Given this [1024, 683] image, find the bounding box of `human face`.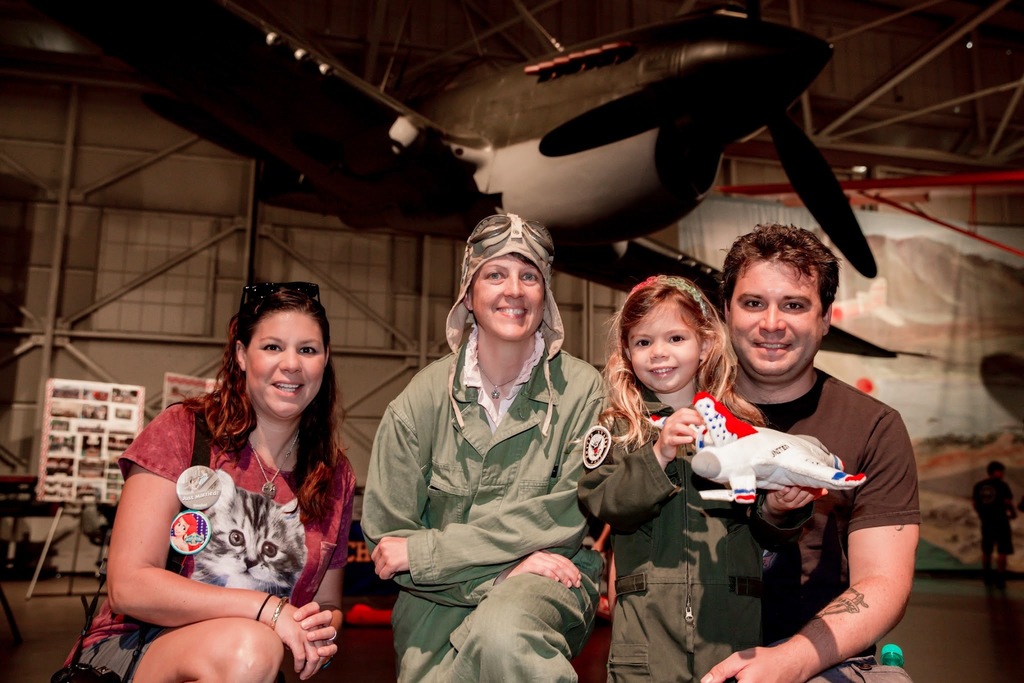
pyautogui.locateOnScreen(474, 252, 545, 333).
